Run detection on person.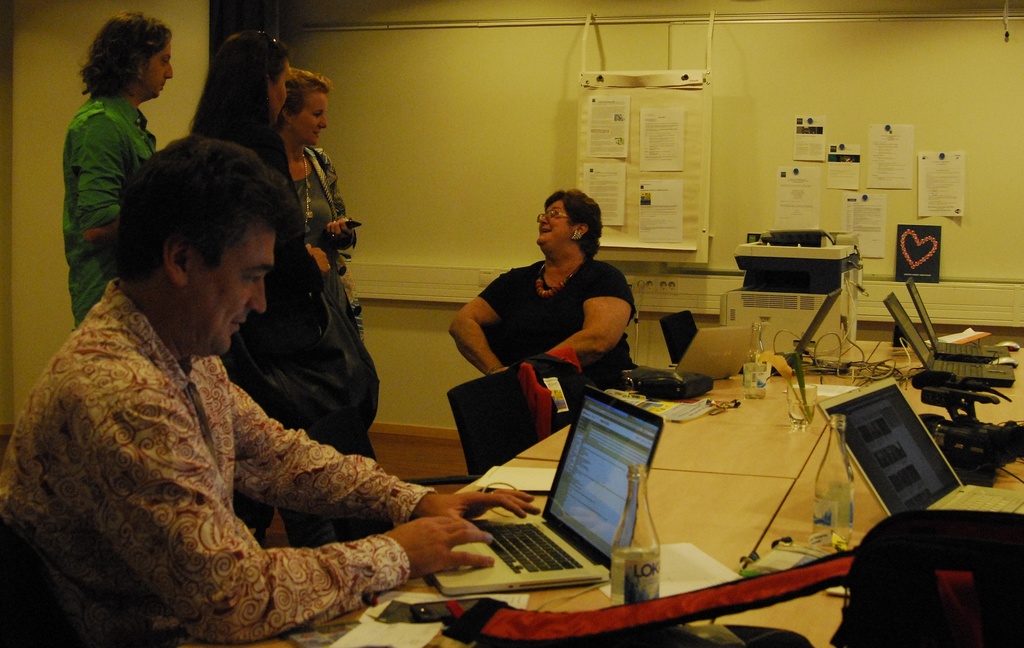
Result: 455 197 656 479.
